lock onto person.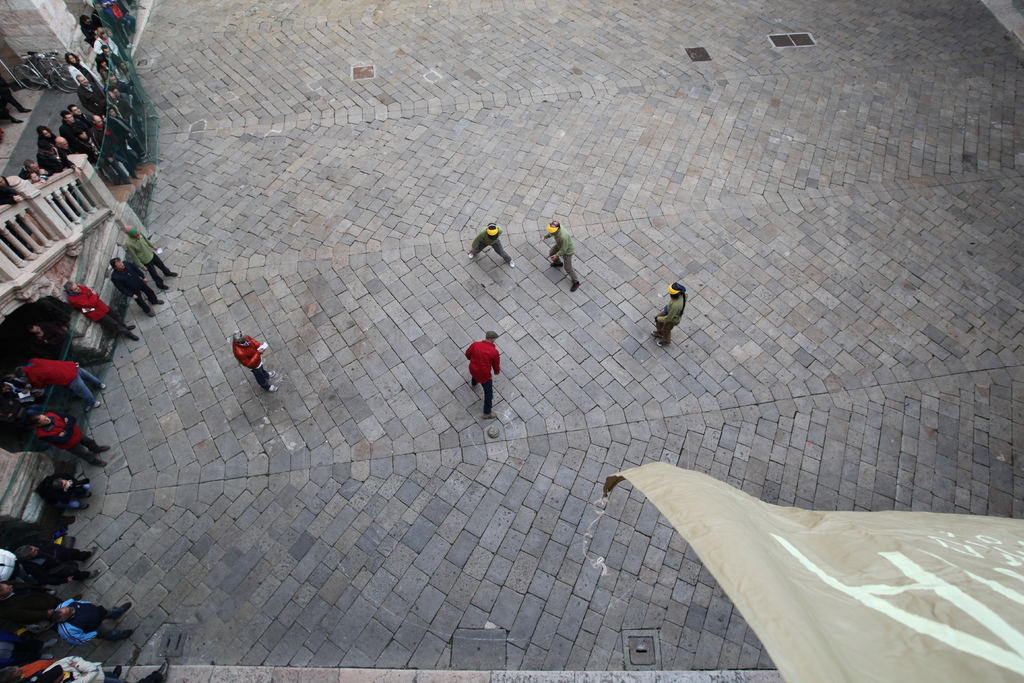
Locked: detection(538, 212, 580, 293).
